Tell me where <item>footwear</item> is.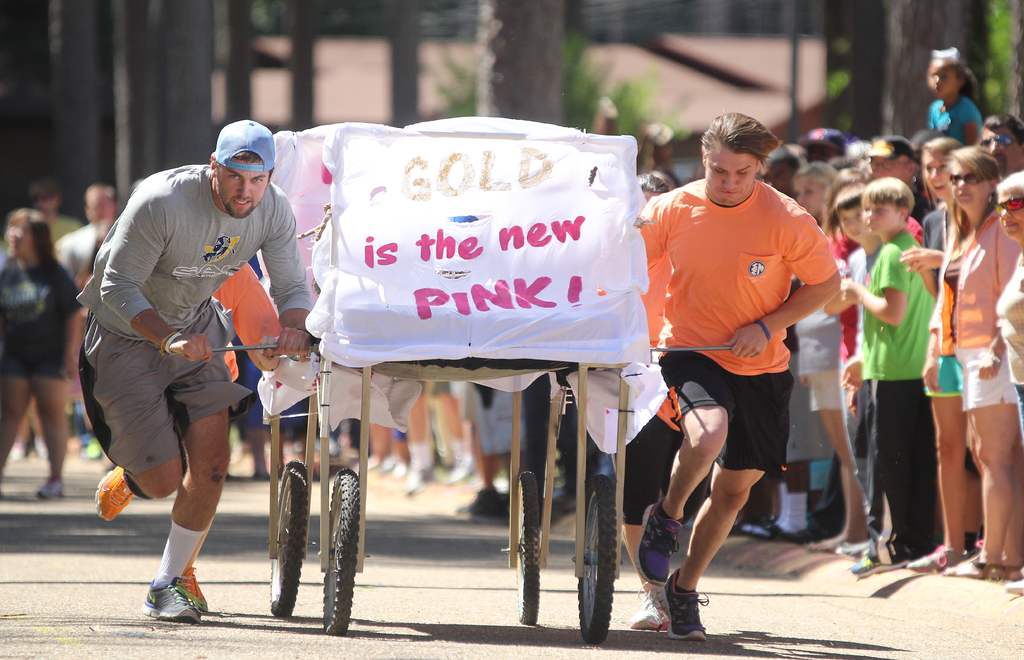
<item>footwear</item> is at 451,460,467,483.
